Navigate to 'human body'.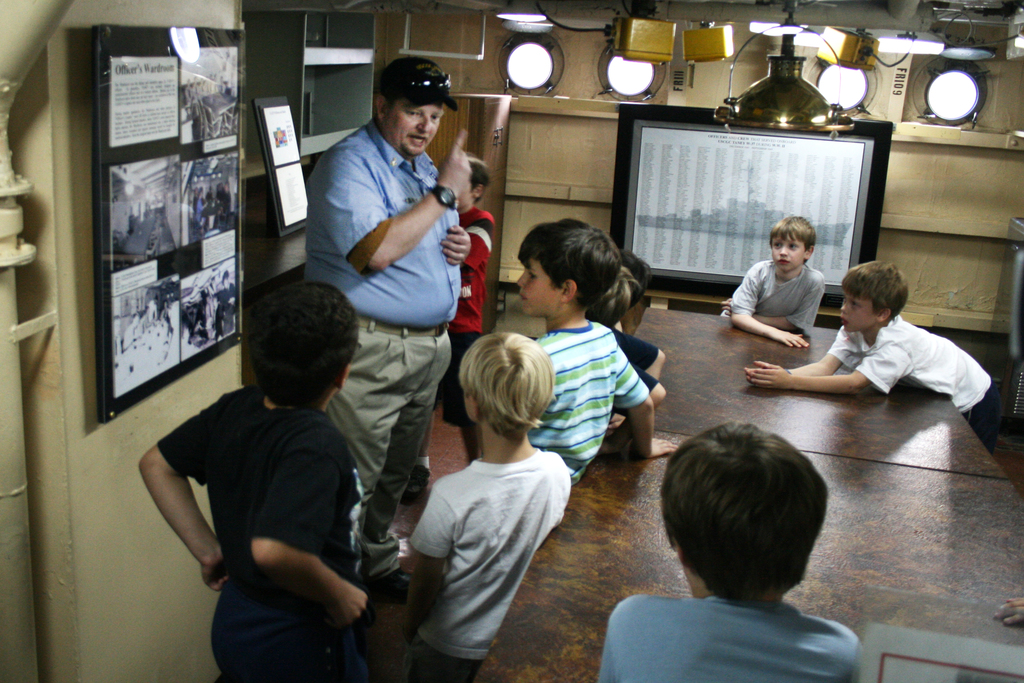
Navigation target: <region>719, 215, 824, 342</region>.
